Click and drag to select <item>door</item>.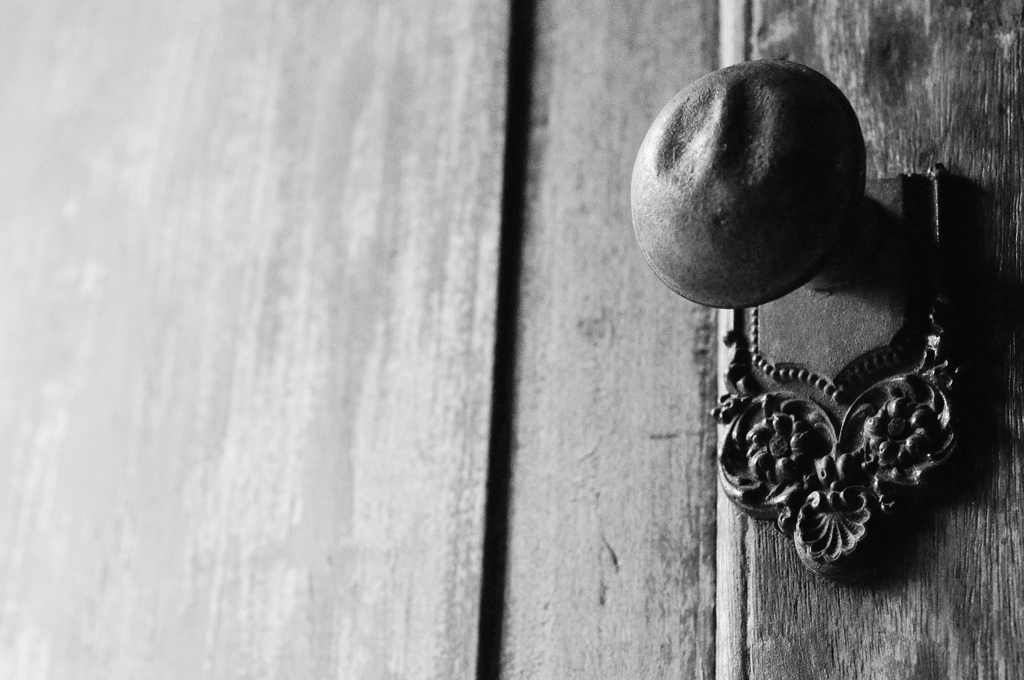
Selection: 688/1/1023/677.
